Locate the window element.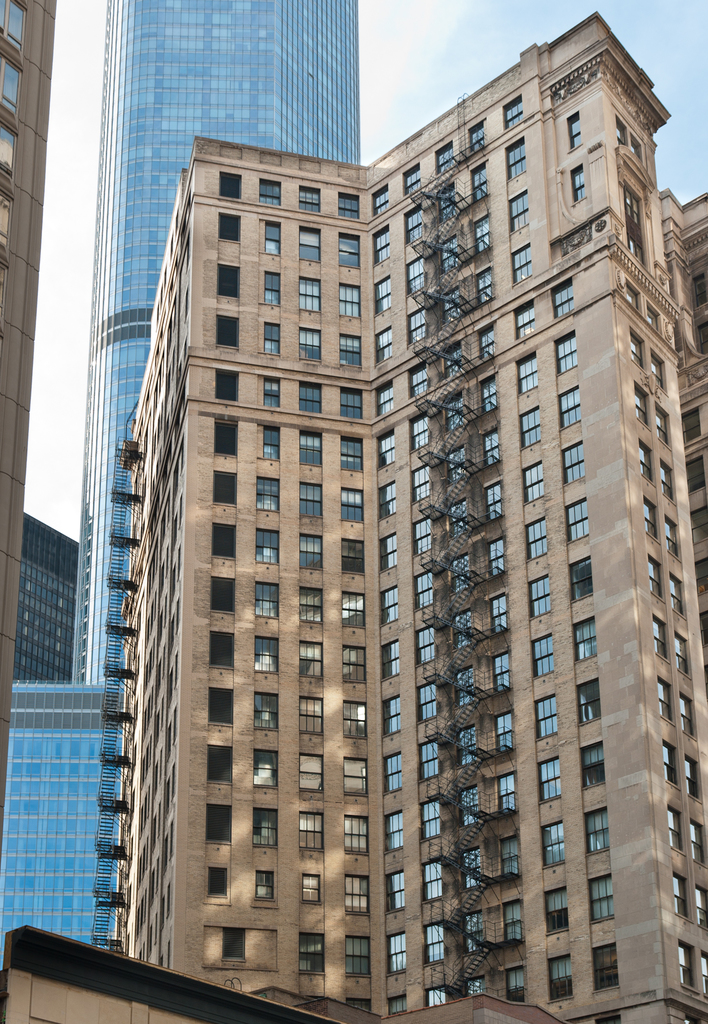
Element bbox: box=[299, 326, 320, 357].
